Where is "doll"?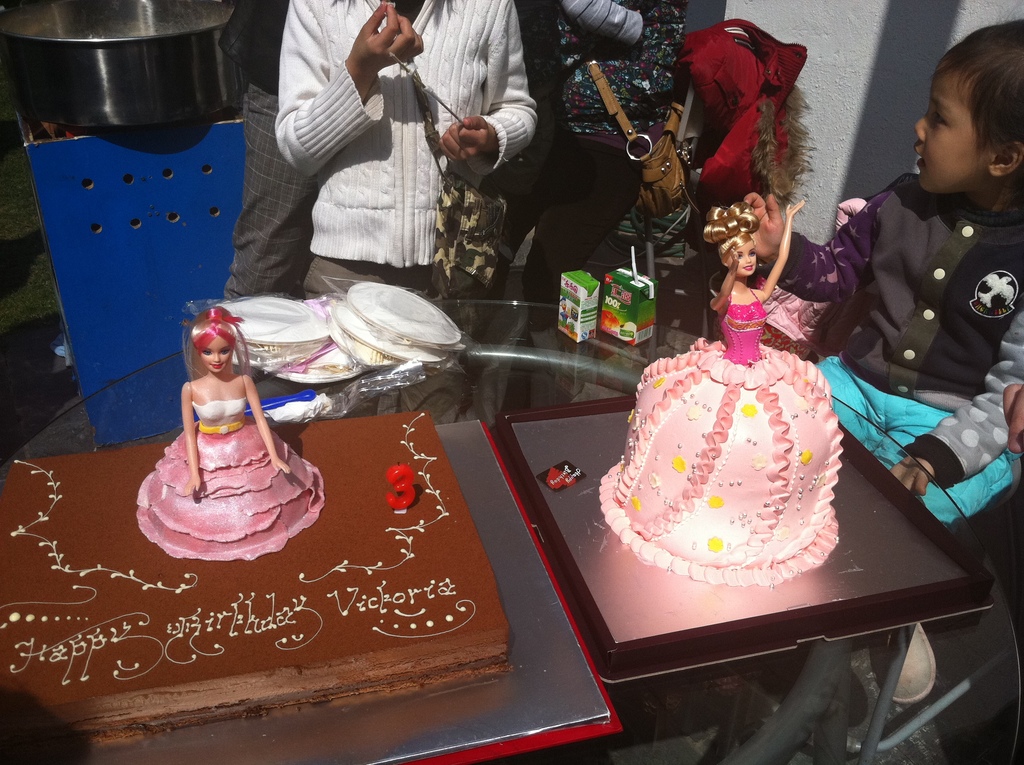
bbox=[605, 202, 844, 590].
